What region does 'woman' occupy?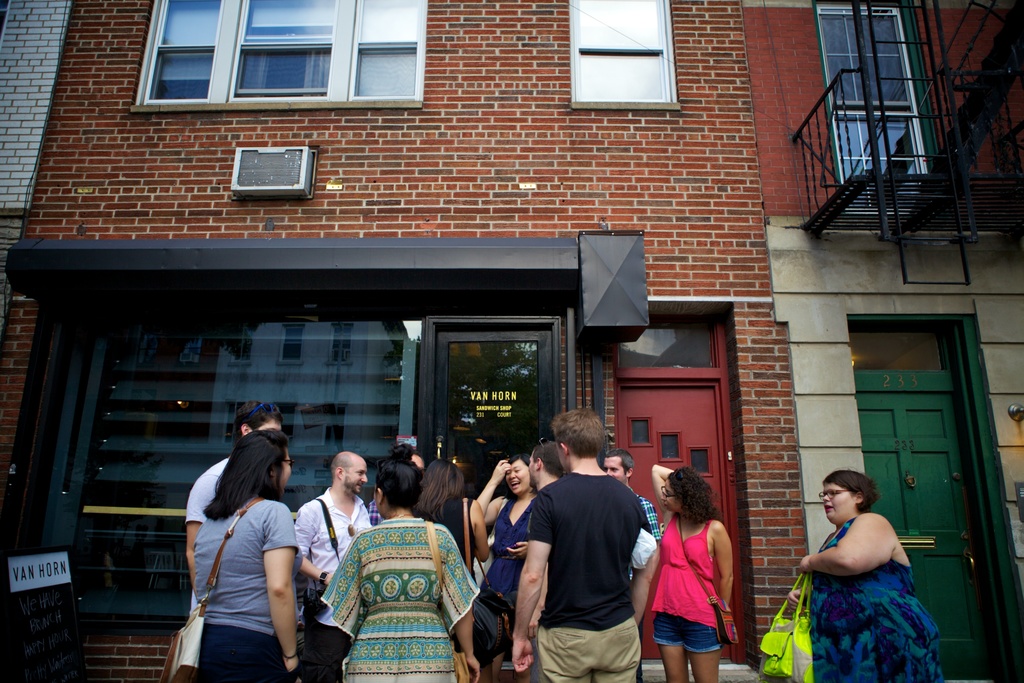
select_region(321, 440, 483, 682).
